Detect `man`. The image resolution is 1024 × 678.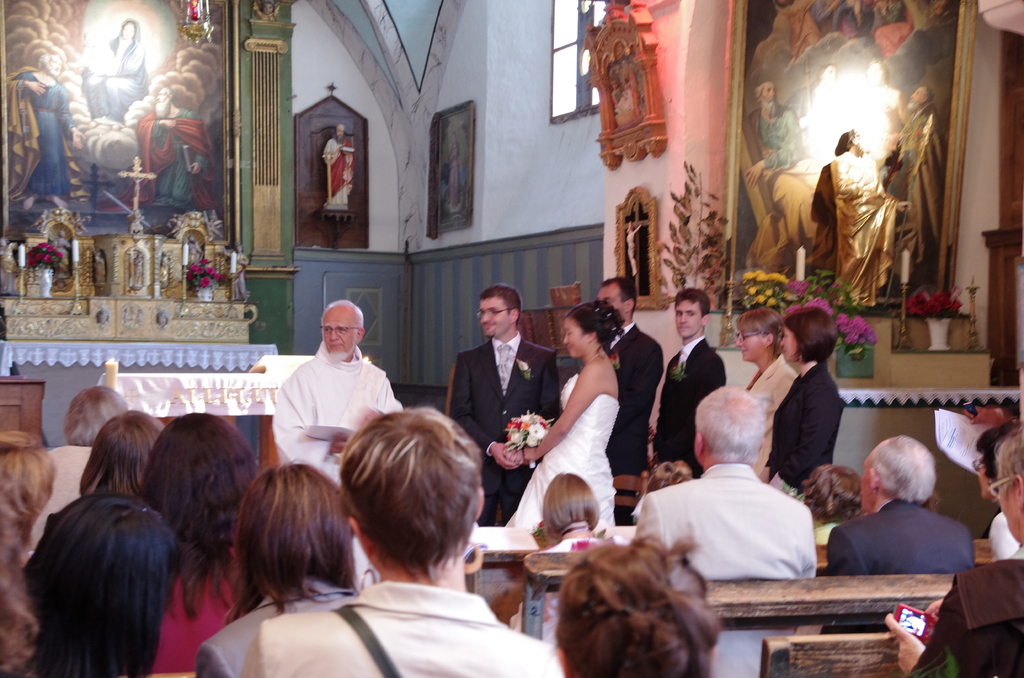
<region>888, 429, 1023, 677</region>.
